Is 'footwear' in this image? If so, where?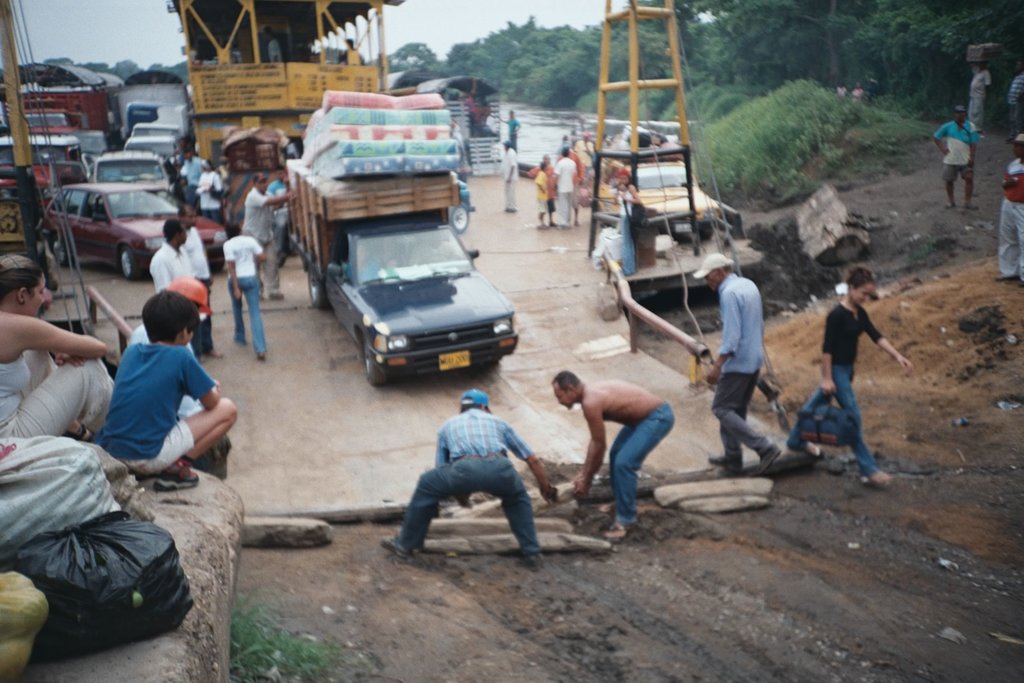
Yes, at pyautogui.locateOnScreen(162, 461, 204, 484).
